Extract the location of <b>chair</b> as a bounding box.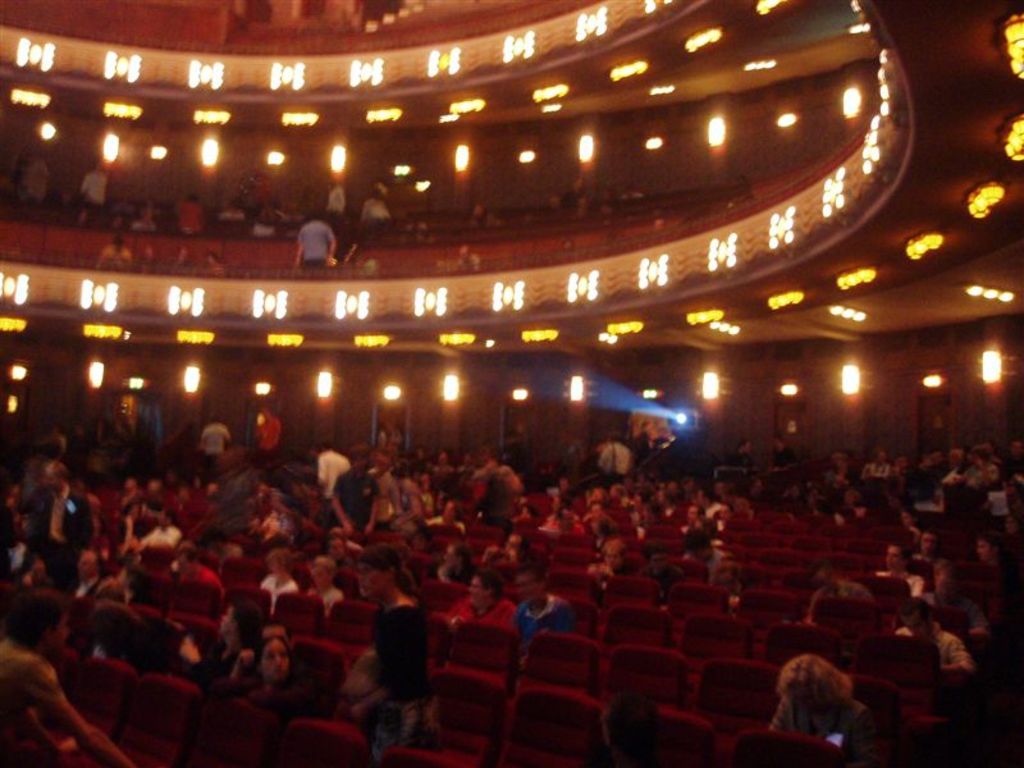
x1=617, y1=704, x2=717, y2=767.
